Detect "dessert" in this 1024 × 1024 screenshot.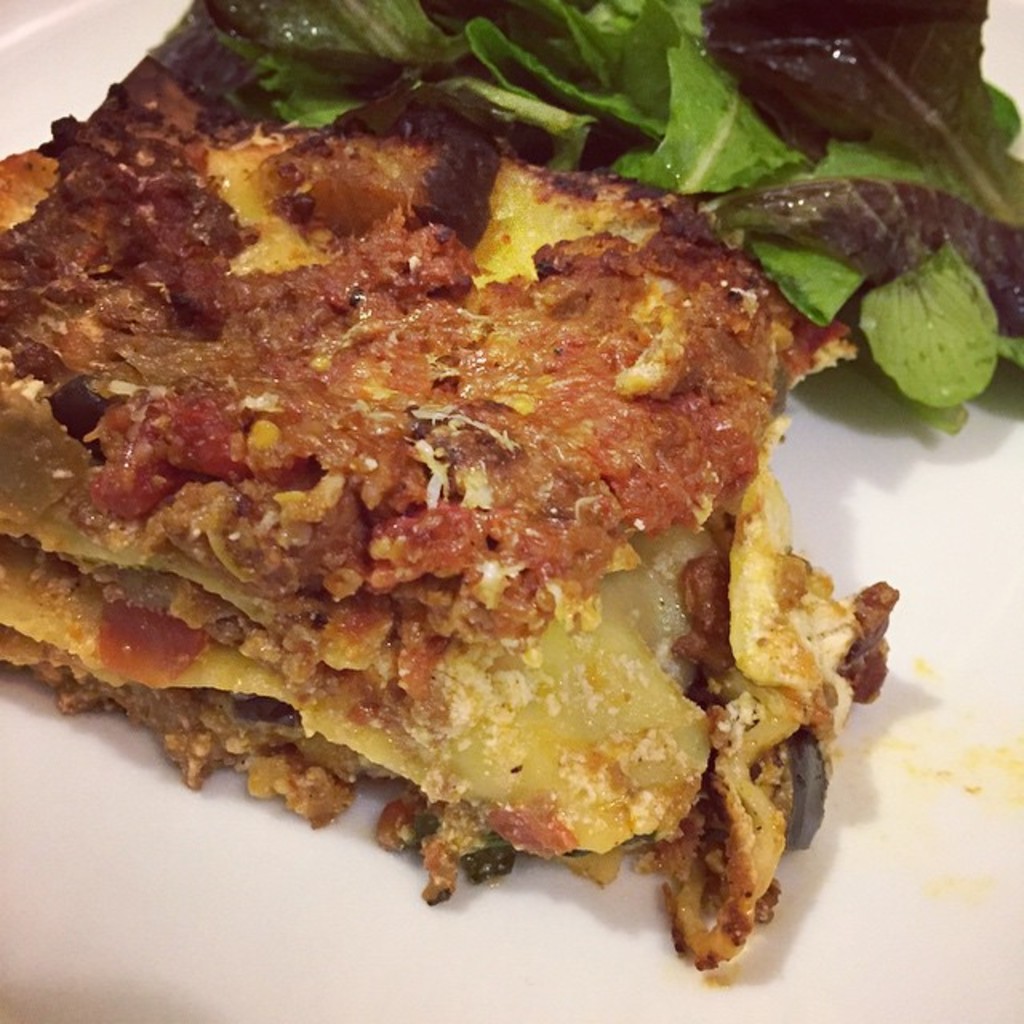
Detection: (x1=0, y1=43, x2=899, y2=984).
